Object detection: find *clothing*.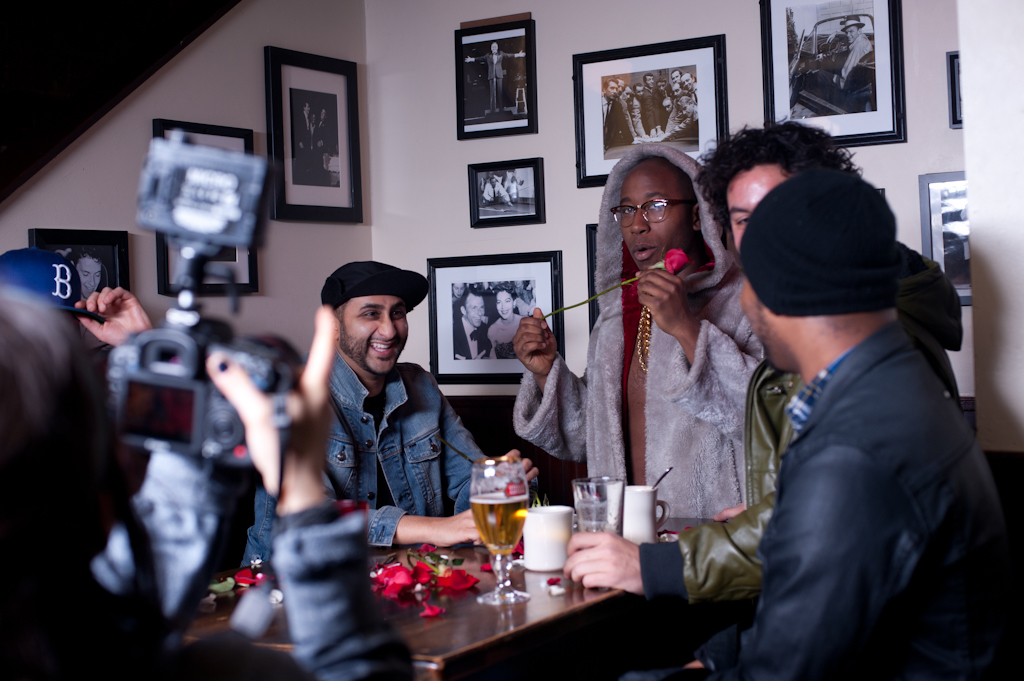
bbox=(672, 105, 688, 136).
